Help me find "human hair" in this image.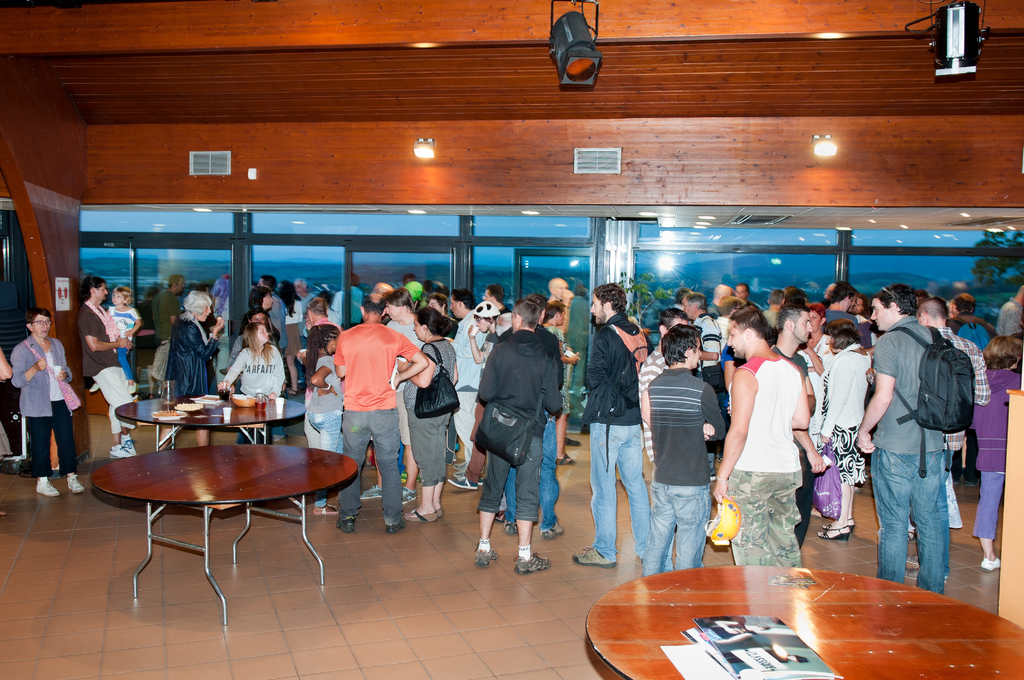
Found it: <box>828,282,859,304</box>.
